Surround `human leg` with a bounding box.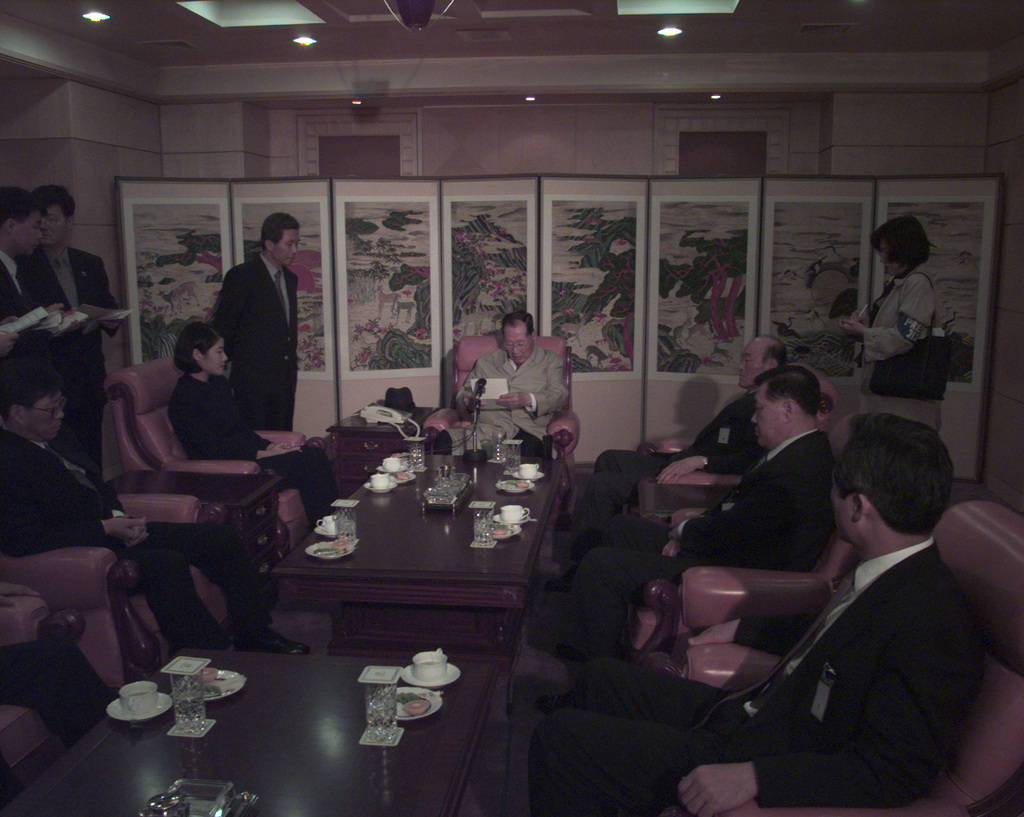
detection(562, 648, 727, 725).
